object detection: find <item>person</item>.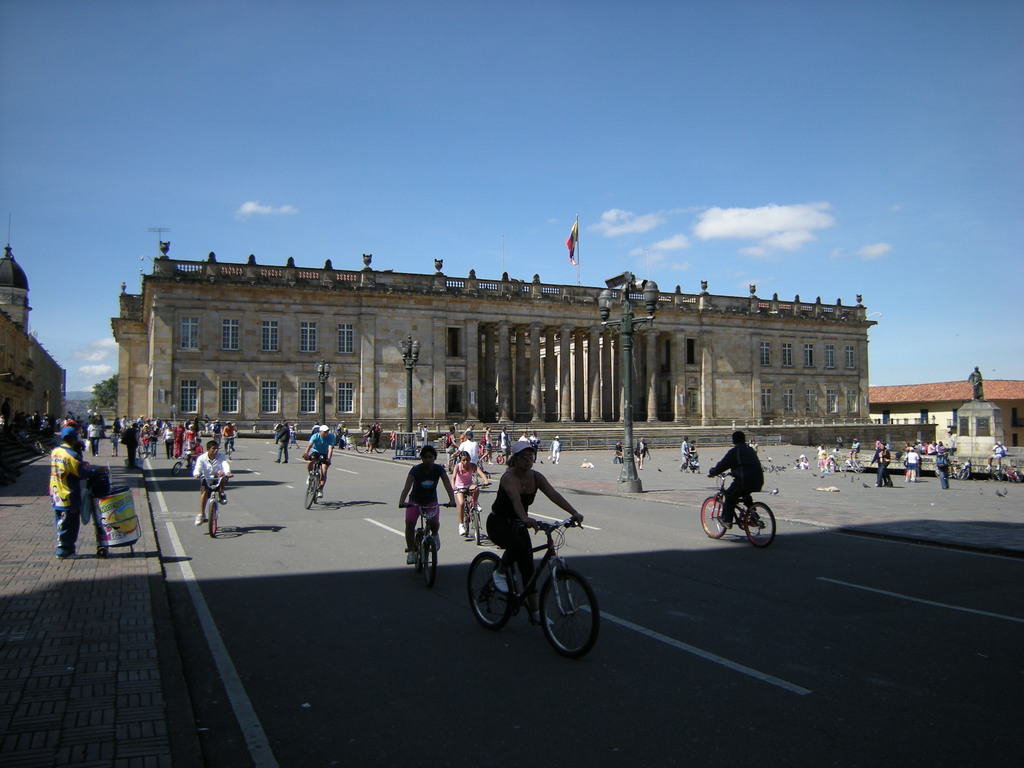
990:444:1009:482.
